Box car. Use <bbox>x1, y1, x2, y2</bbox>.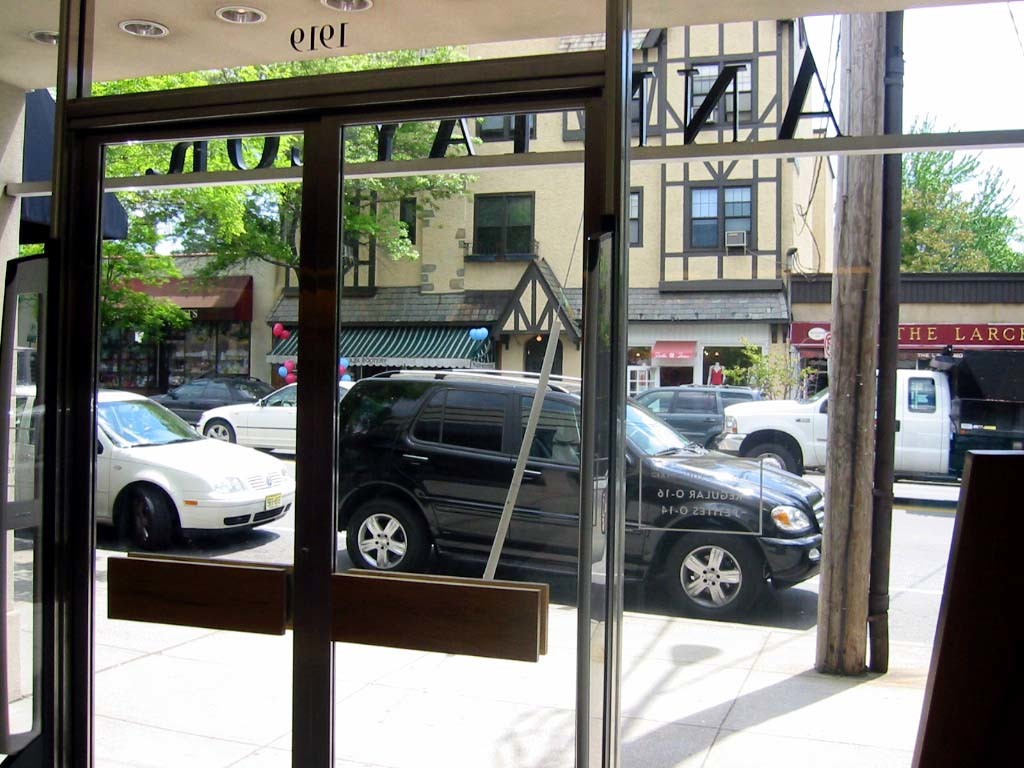
<bbox>81, 401, 296, 558</bbox>.
